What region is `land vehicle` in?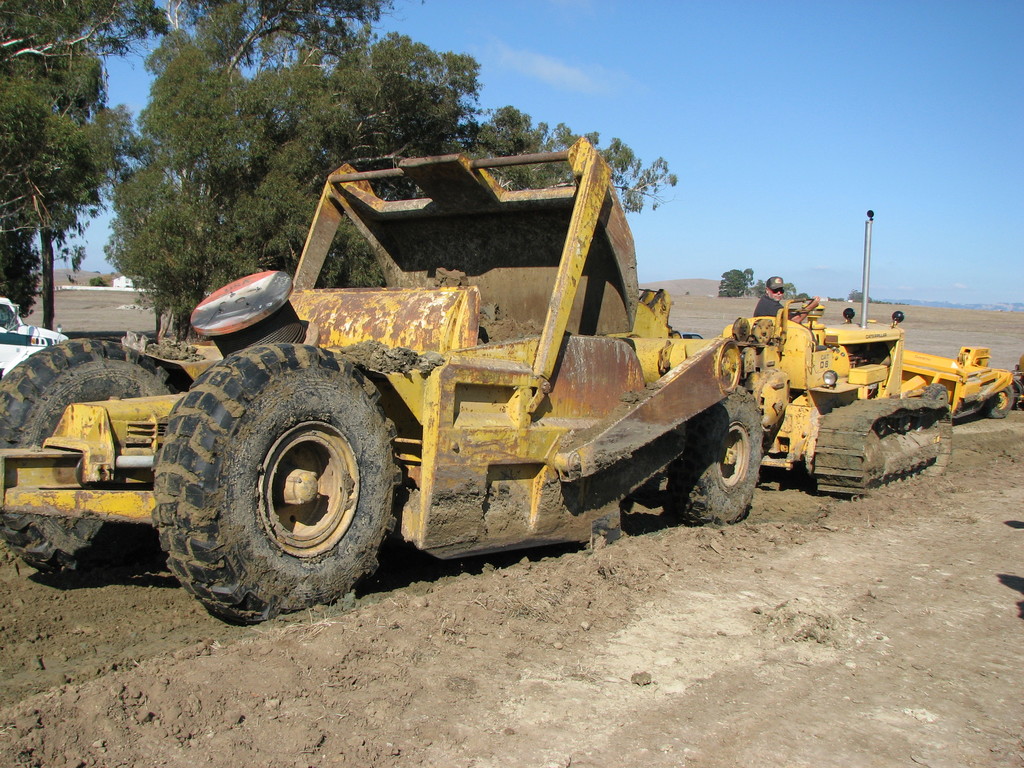
726, 212, 956, 495.
